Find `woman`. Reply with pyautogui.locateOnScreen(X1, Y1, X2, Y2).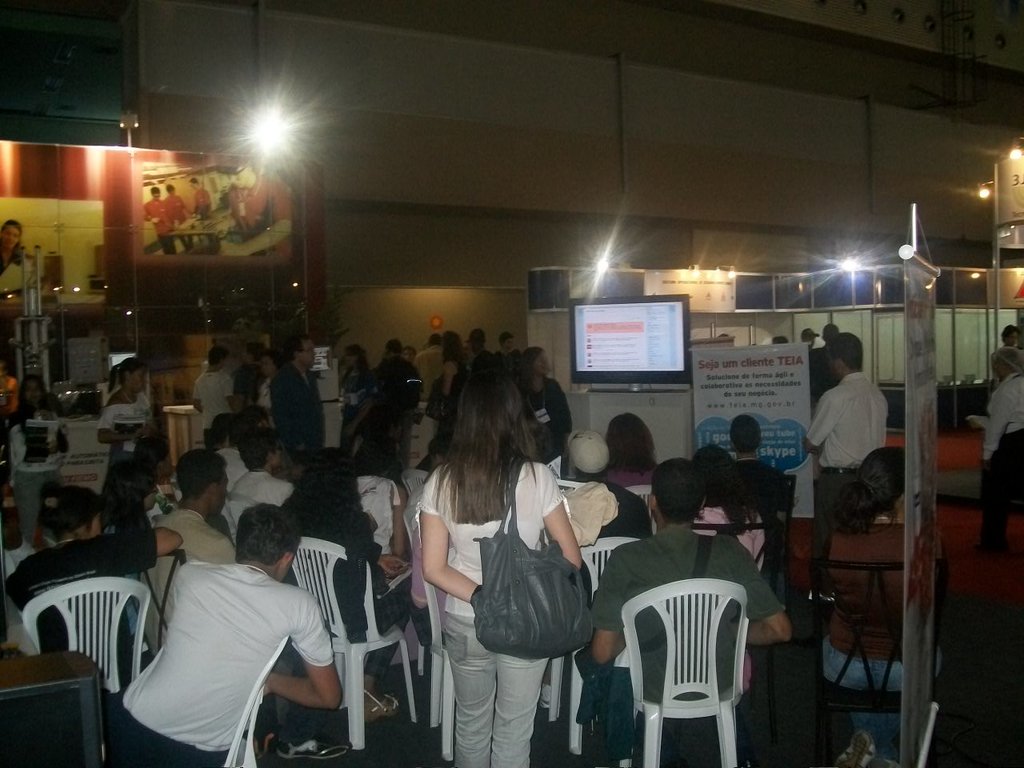
pyautogui.locateOnScreen(689, 441, 769, 693).
